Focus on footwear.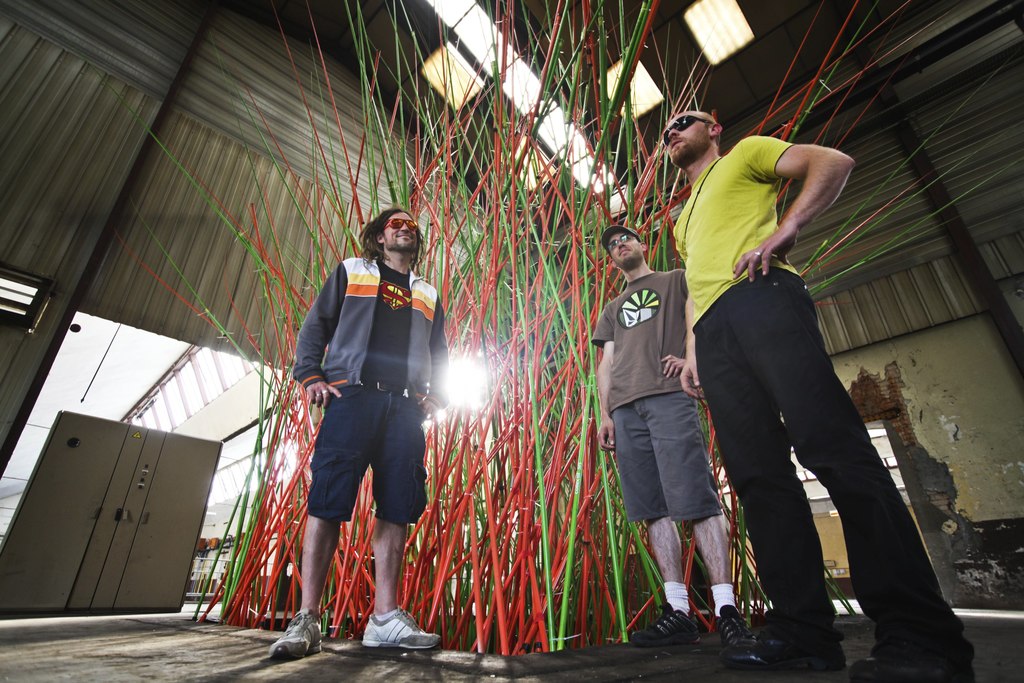
Focused at x1=269 y1=612 x2=326 y2=664.
